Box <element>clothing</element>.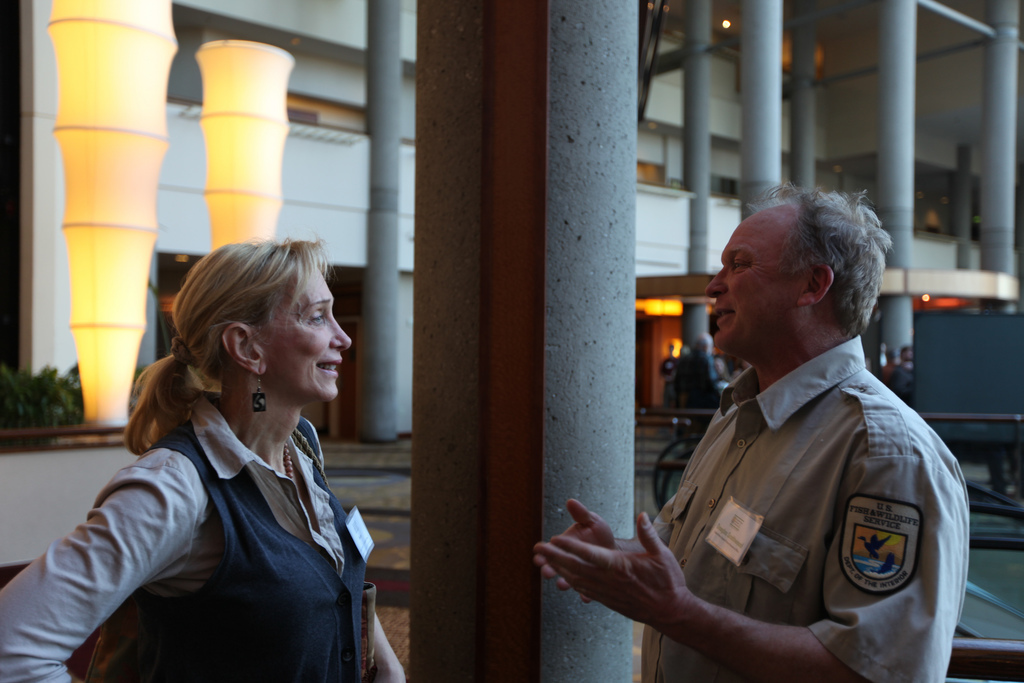
locate(5, 393, 404, 682).
